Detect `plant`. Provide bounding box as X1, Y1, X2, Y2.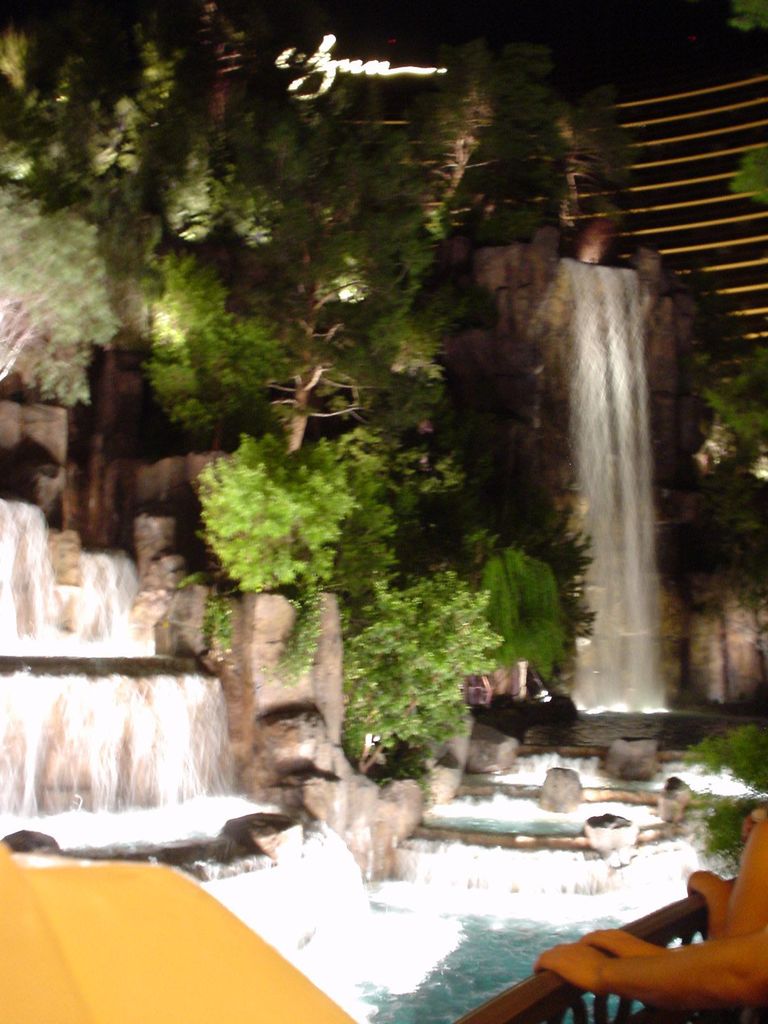
361, 563, 513, 769.
